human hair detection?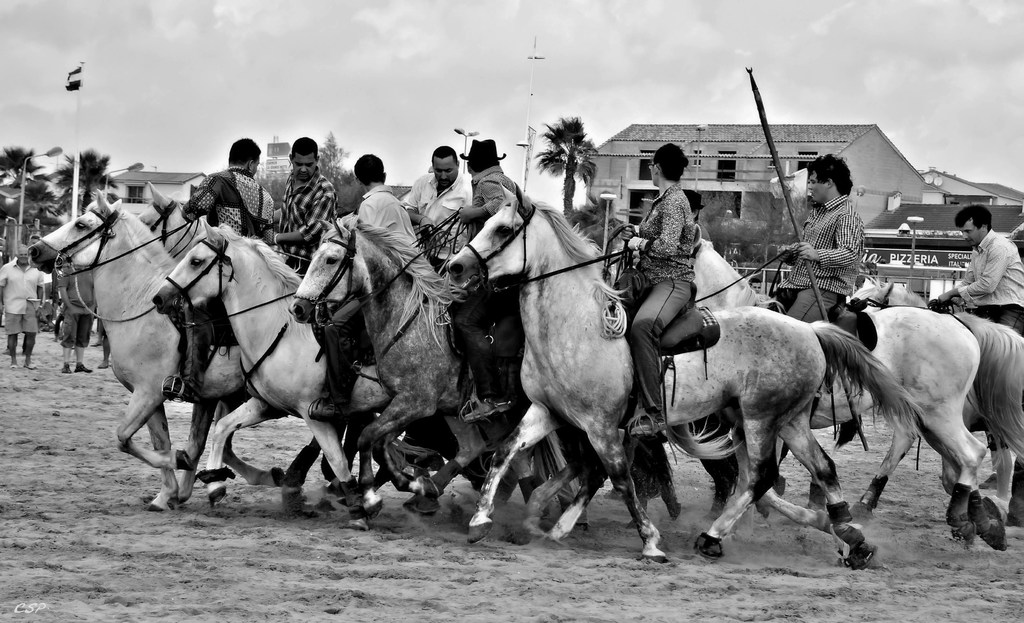
{"left": 28, "top": 232, "right": 42, "bottom": 240}
